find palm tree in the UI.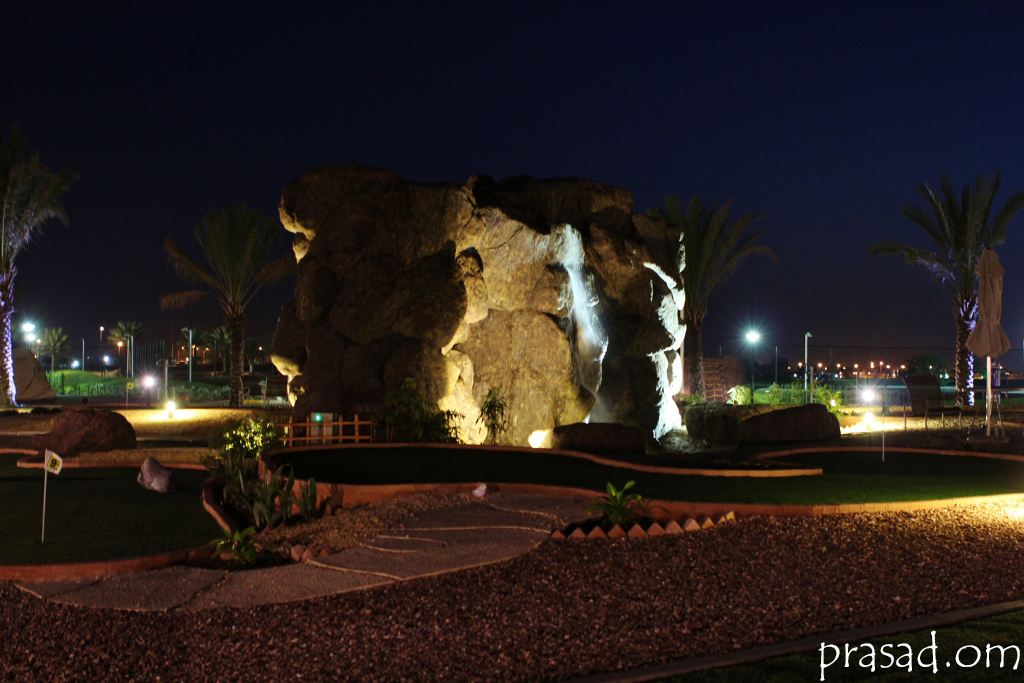
UI element at {"x1": 0, "y1": 157, "x2": 61, "y2": 396}.
